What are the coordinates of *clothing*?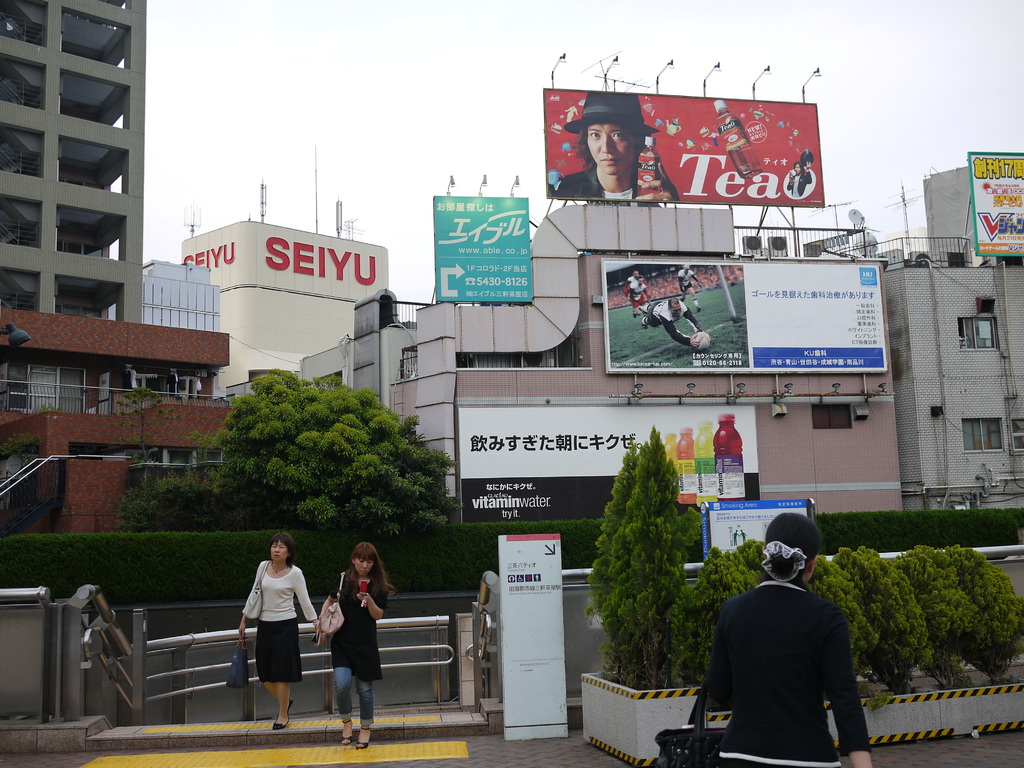
Rect(642, 300, 701, 351).
